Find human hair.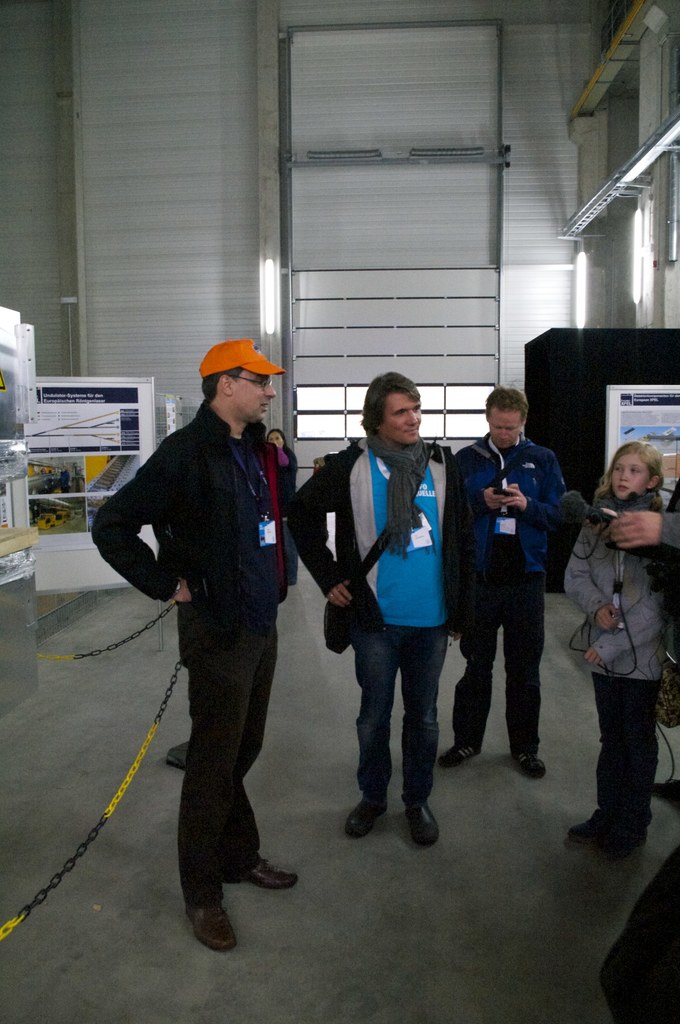
<bbox>485, 385, 528, 426</bbox>.
